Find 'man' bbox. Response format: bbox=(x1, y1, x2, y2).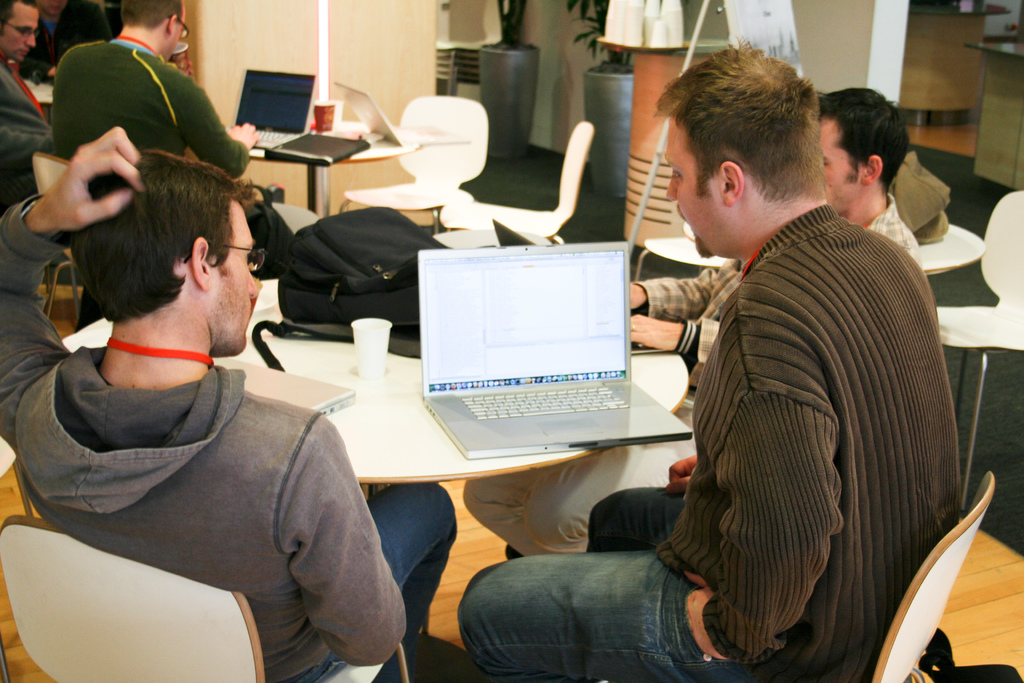
bbox=(4, 99, 421, 682).
